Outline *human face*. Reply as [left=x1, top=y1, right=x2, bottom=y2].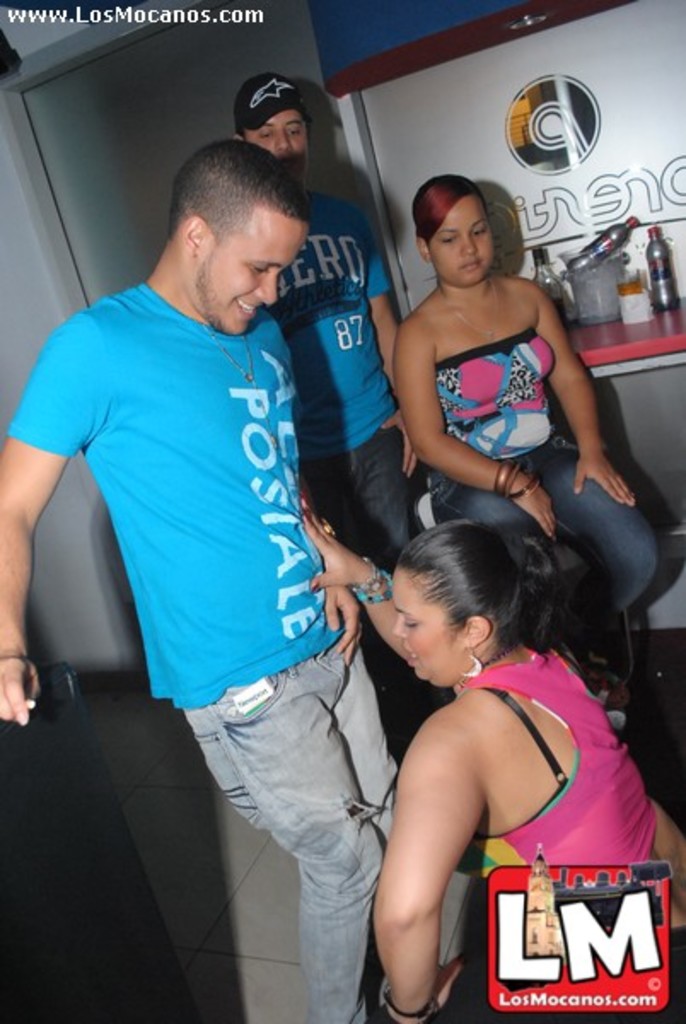
[left=387, top=561, right=457, bottom=683].
